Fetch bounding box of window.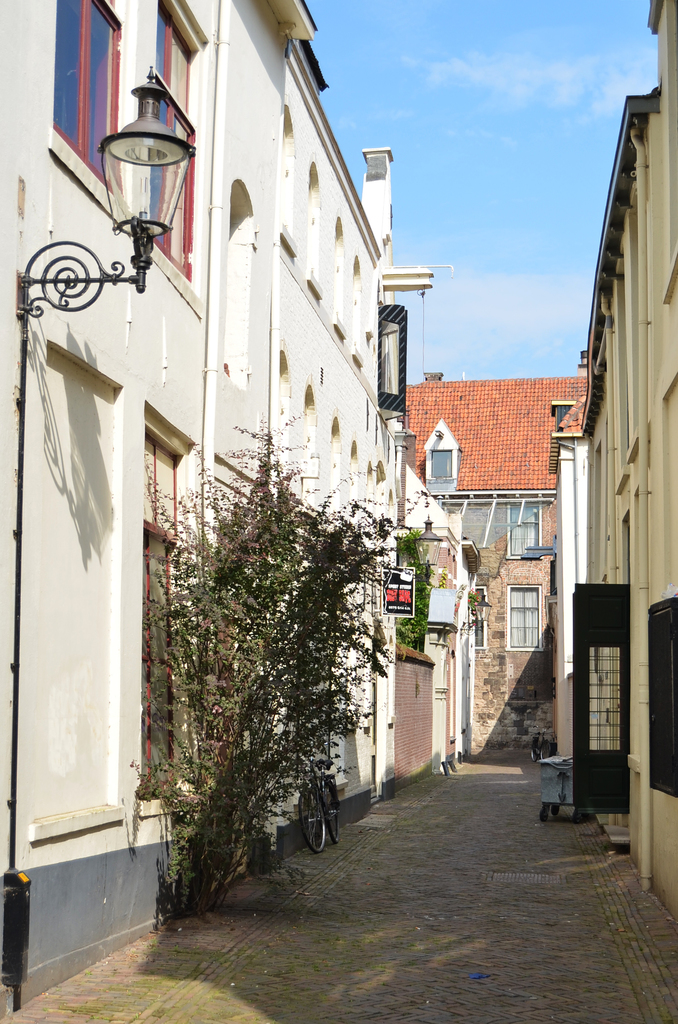
Bbox: detection(149, 0, 197, 263).
